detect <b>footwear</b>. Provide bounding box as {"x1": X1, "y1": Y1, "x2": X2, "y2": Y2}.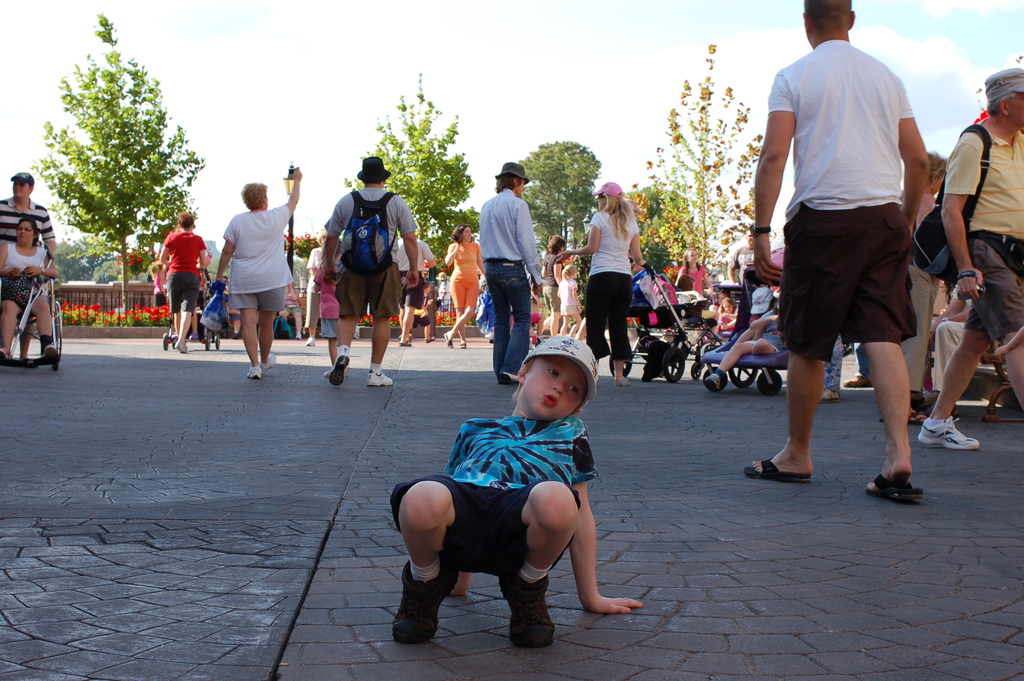
{"x1": 1, "y1": 347, "x2": 10, "y2": 363}.
